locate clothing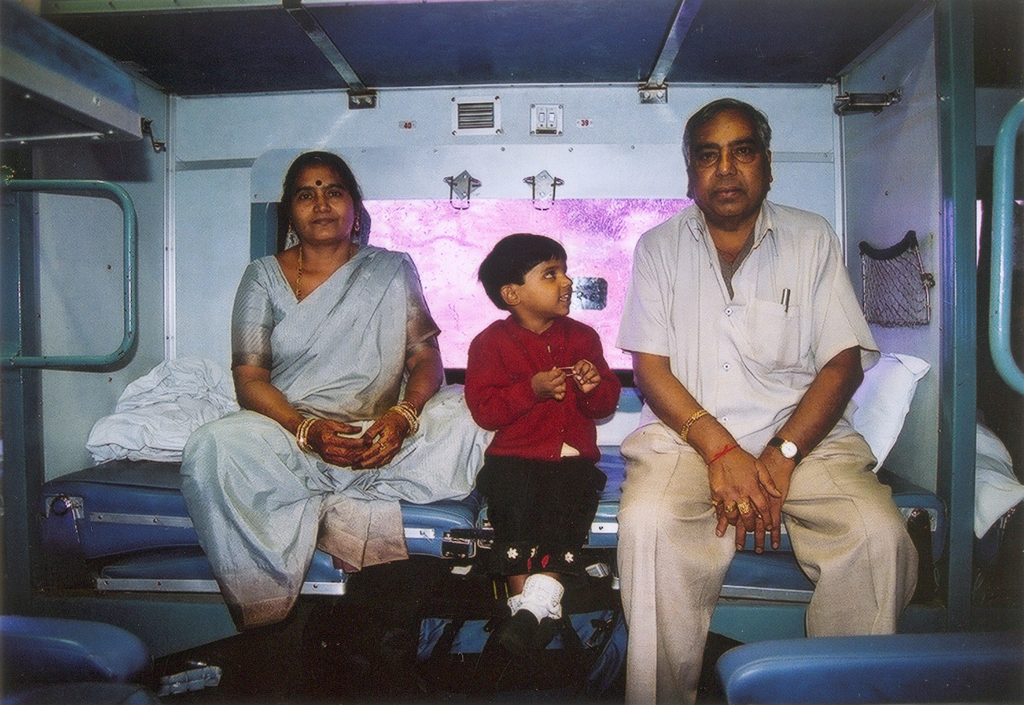
locate(458, 313, 620, 570)
